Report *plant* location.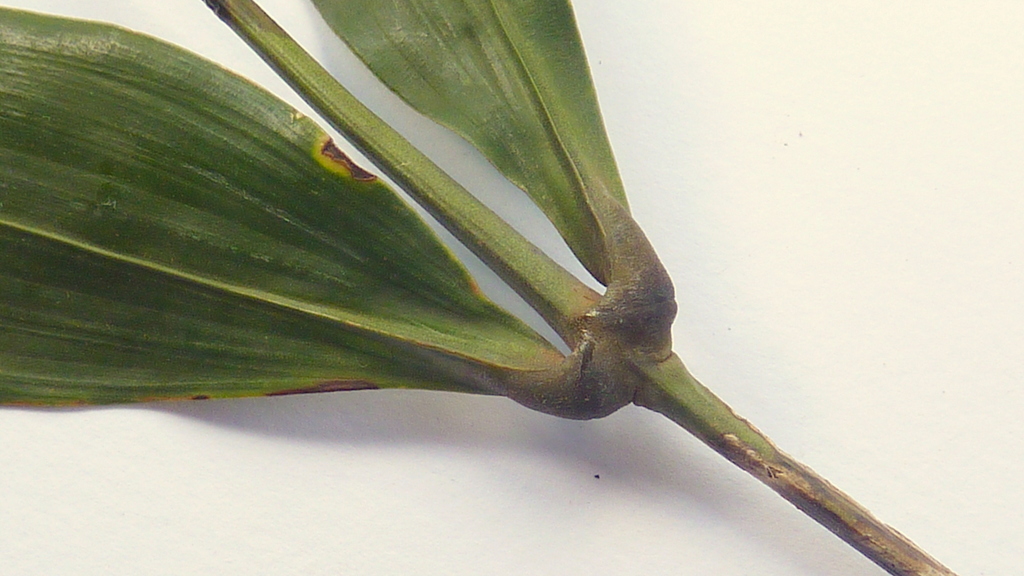
Report: 0,0,1023,575.
